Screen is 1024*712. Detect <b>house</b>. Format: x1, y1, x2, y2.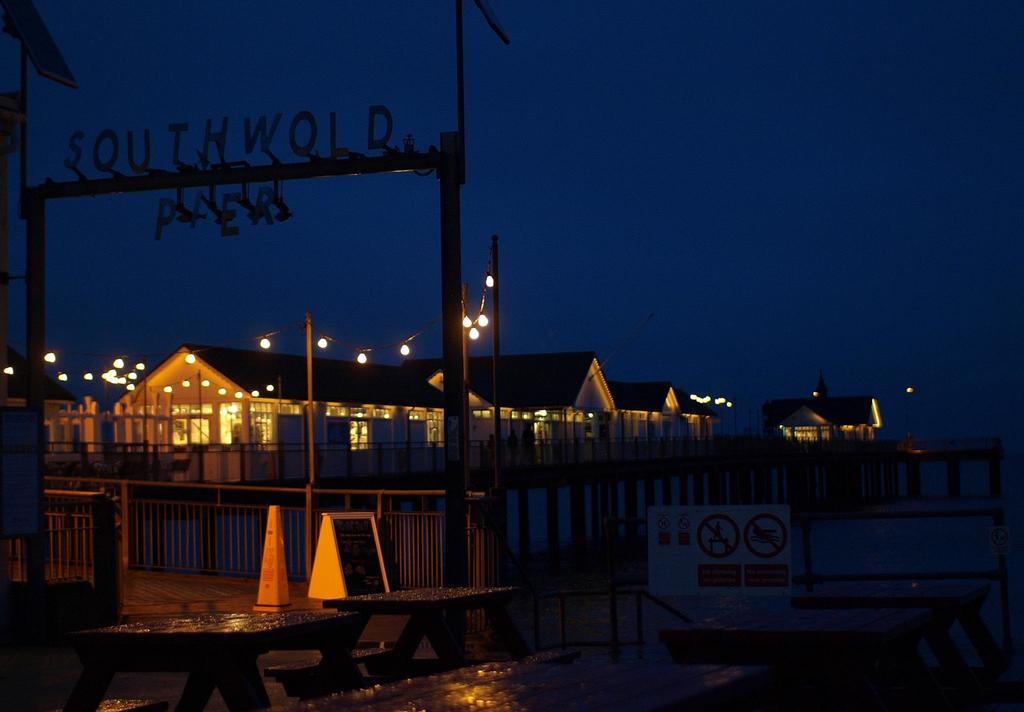
0, 336, 83, 599.
